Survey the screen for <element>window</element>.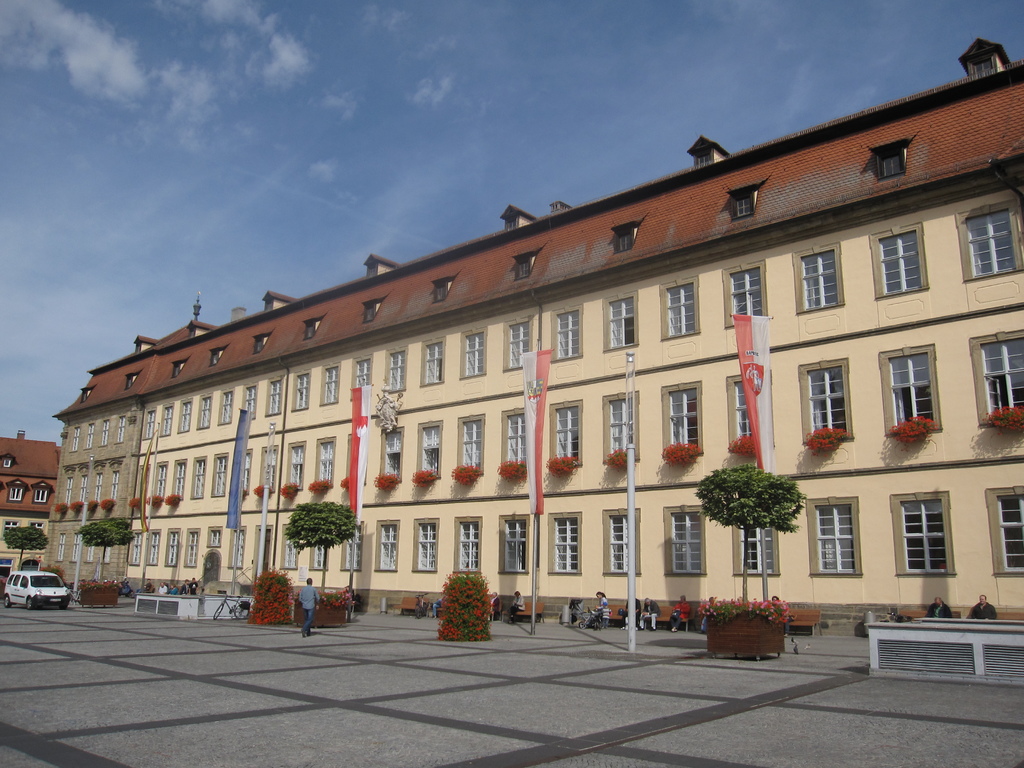
Survey found: (382, 426, 401, 476).
